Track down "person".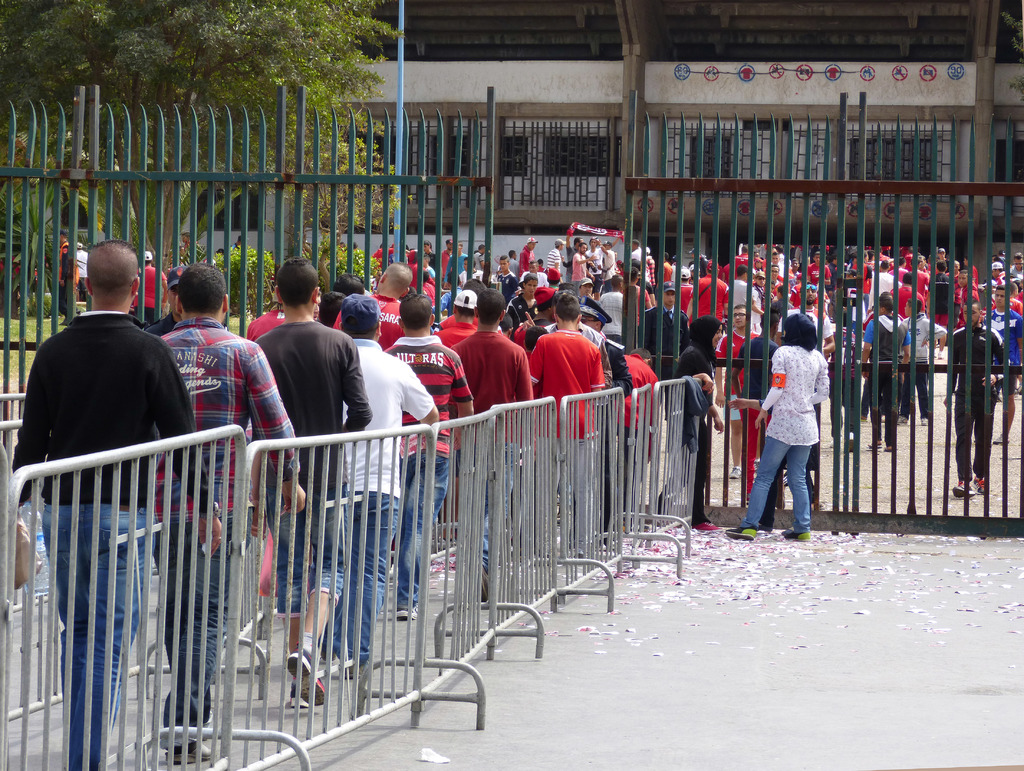
Tracked to {"left": 939, "top": 297, "right": 1013, "bottom": 501}.
